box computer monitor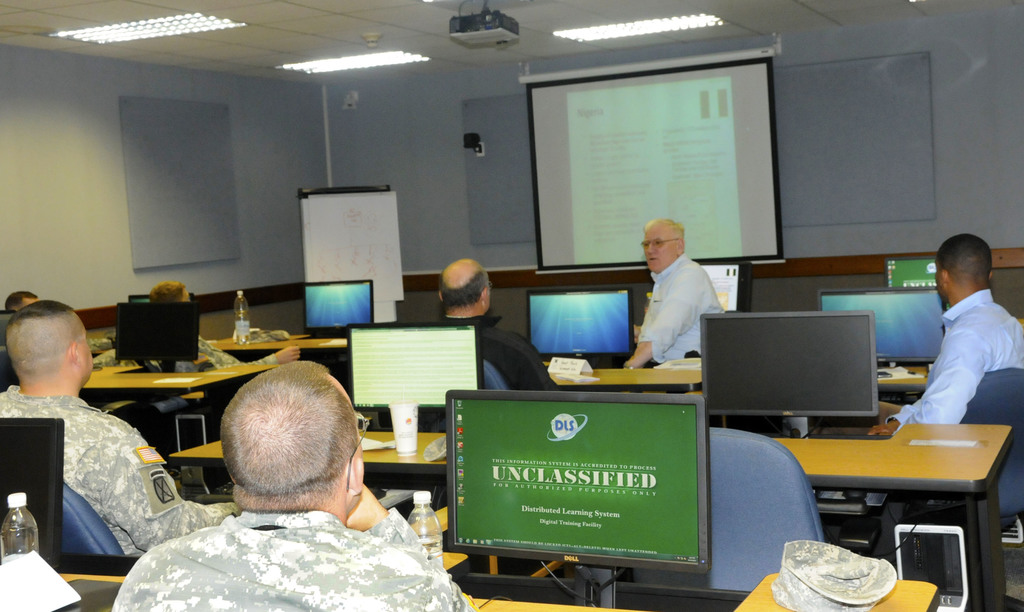
box=[813, 280, 946, 378]
